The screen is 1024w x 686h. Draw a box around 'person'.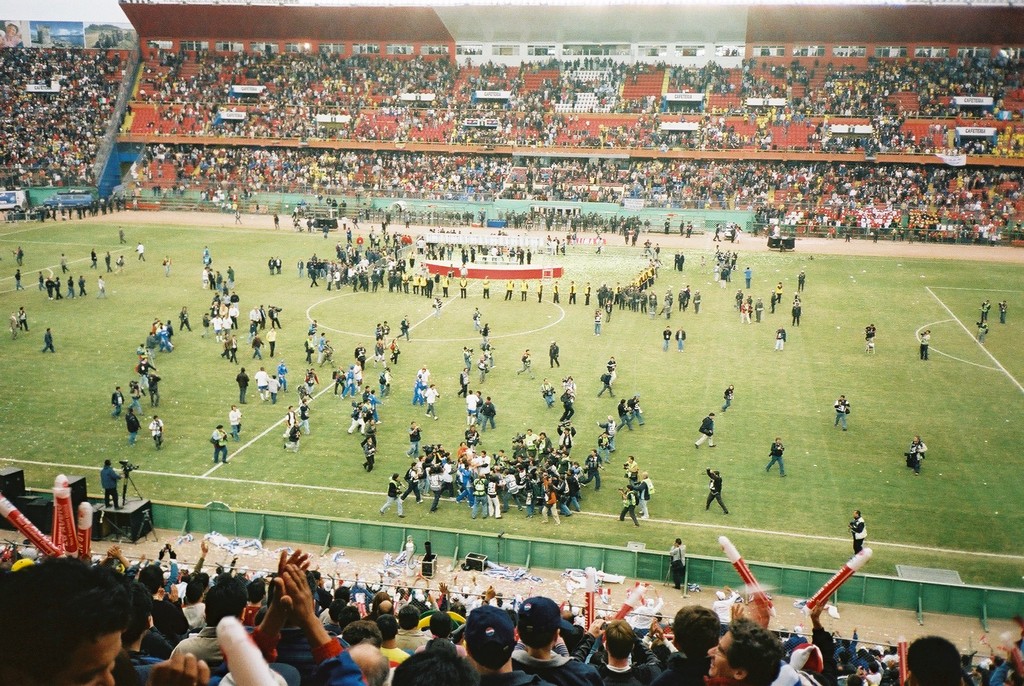
x1=351 y1=386 x2=383 y2=470.
